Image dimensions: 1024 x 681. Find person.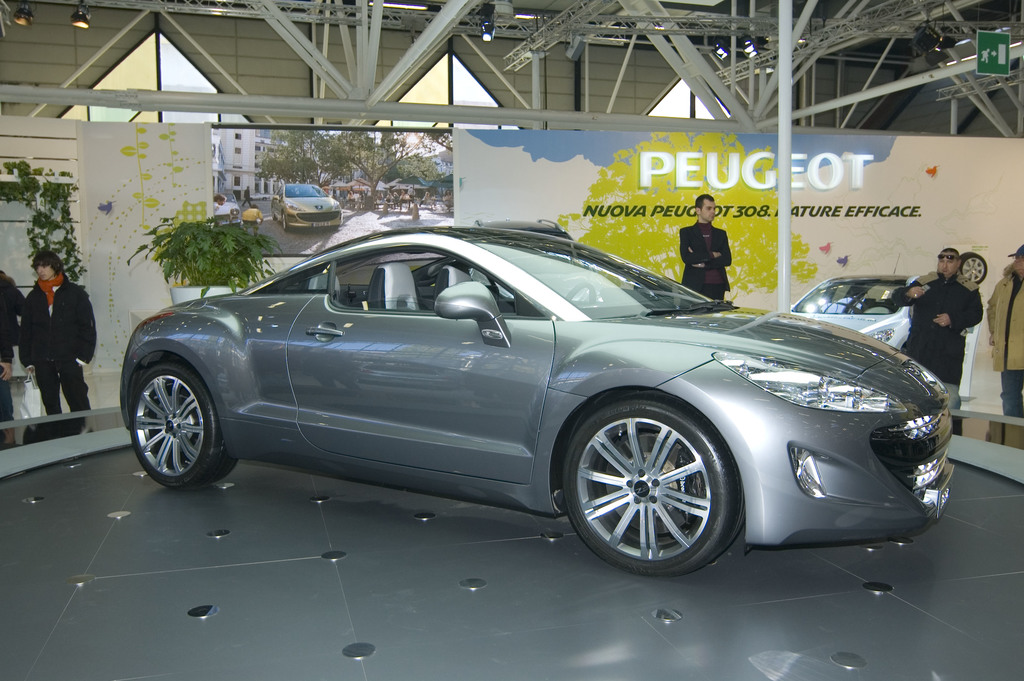
rect(241, 184, 253, 207).
